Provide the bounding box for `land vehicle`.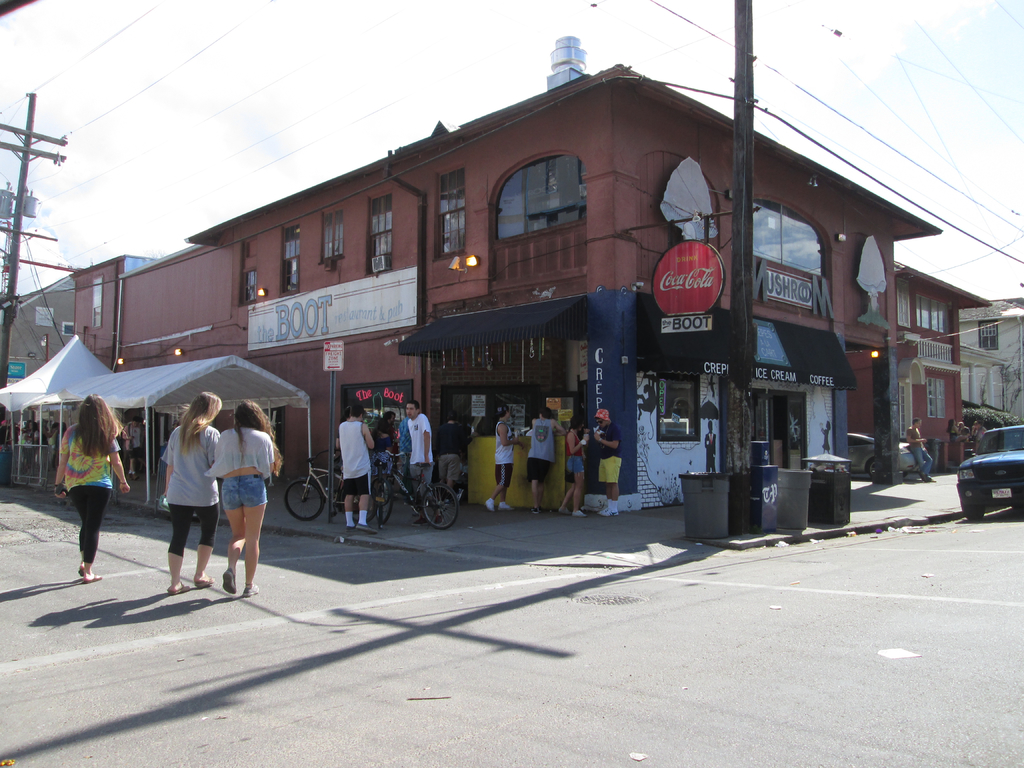
left=284, top=457, right=349, bottom=515.
